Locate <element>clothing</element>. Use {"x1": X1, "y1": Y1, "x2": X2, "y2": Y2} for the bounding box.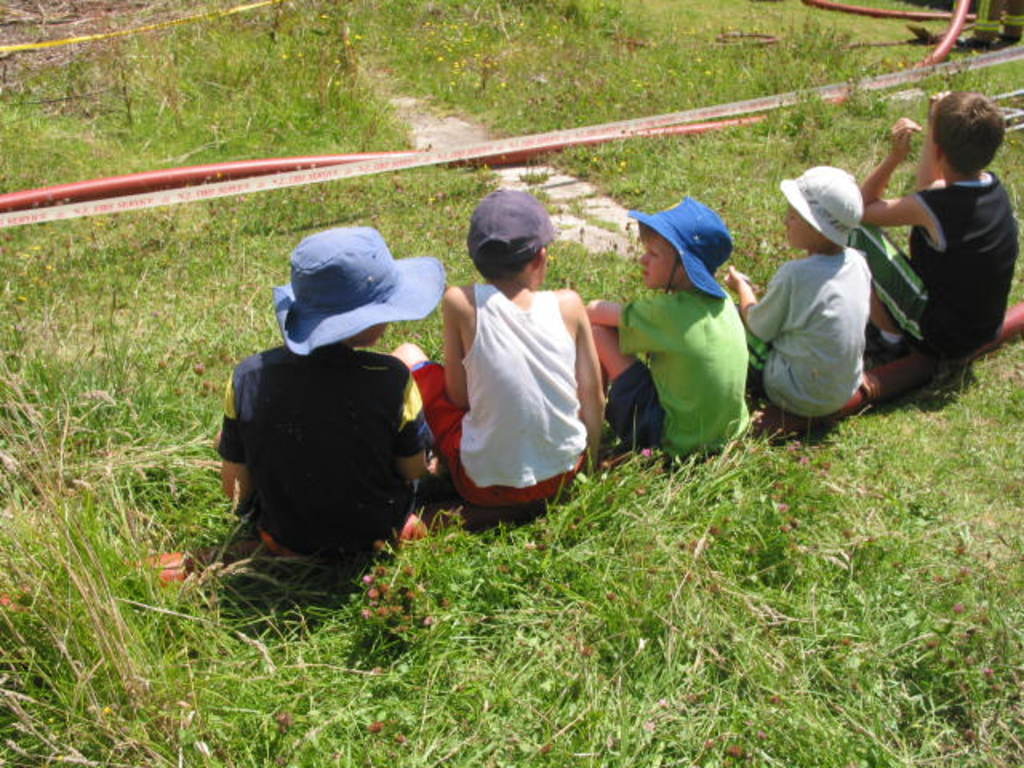
{"x1": 752, "y1": 254, "x2": 878, "y2": 421}.
